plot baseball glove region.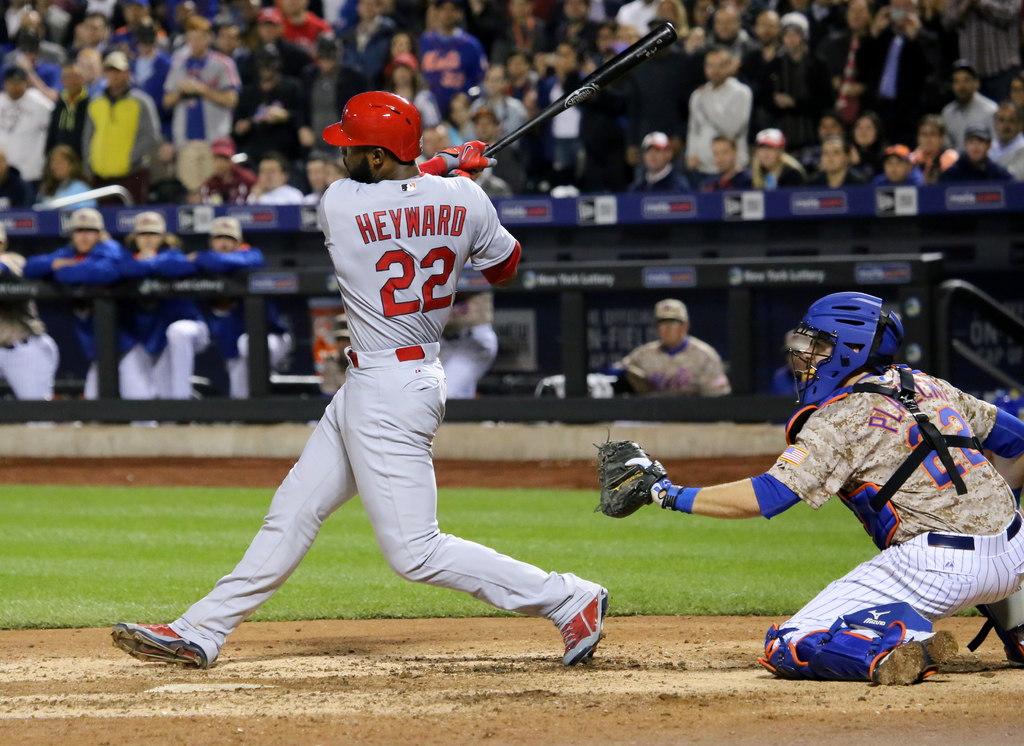
Plotted at box(589, 422, 669, 522).
